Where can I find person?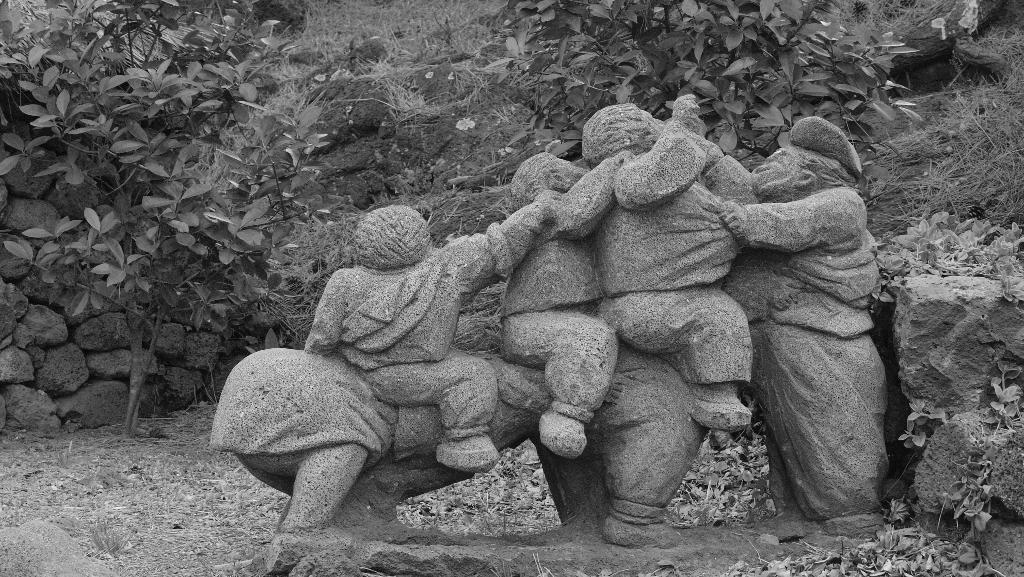
You can find it at <box>579,93,765,417</box>.
